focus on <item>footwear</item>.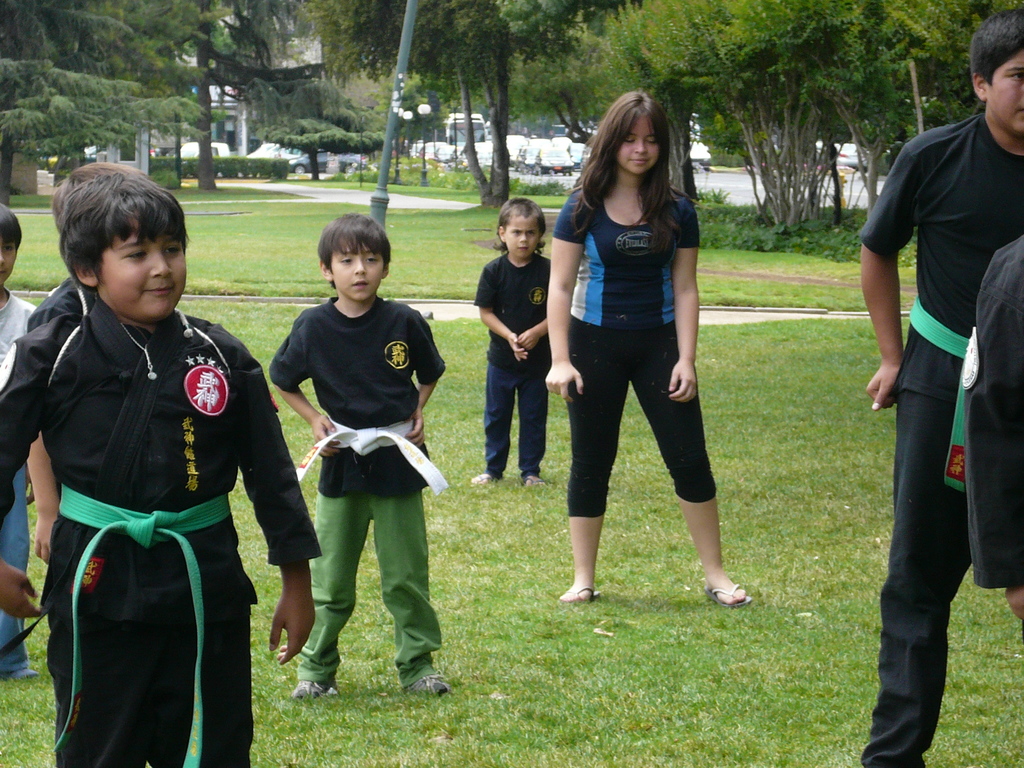
Focused at (474, 472, 492, 484).
